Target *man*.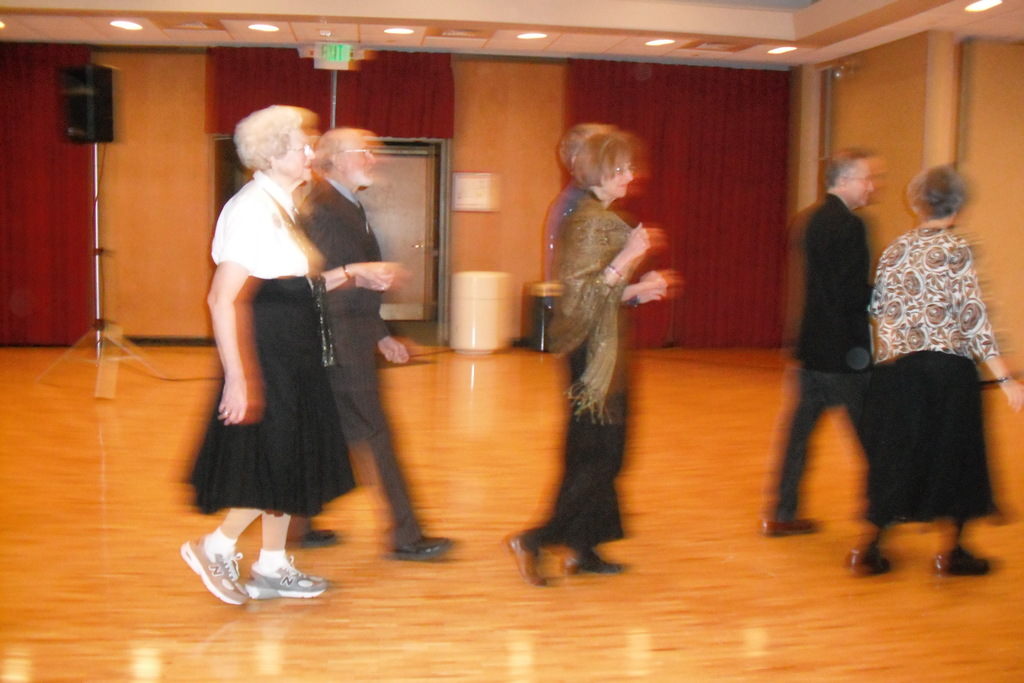
Target region: (298,133,445,563).
